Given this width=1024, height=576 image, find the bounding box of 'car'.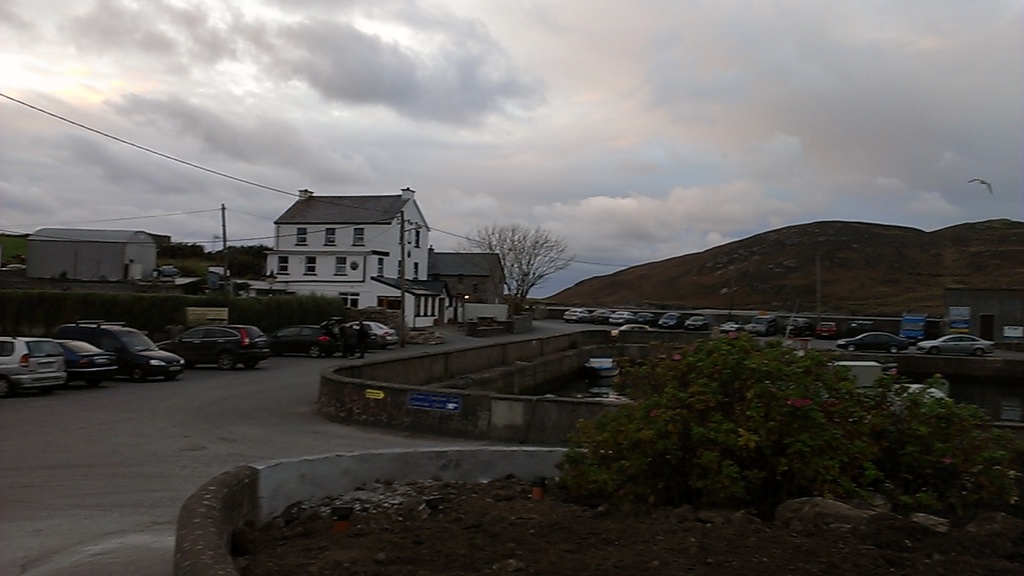
pyautogui.locateOnScreen(918, 333, 992, 354).
